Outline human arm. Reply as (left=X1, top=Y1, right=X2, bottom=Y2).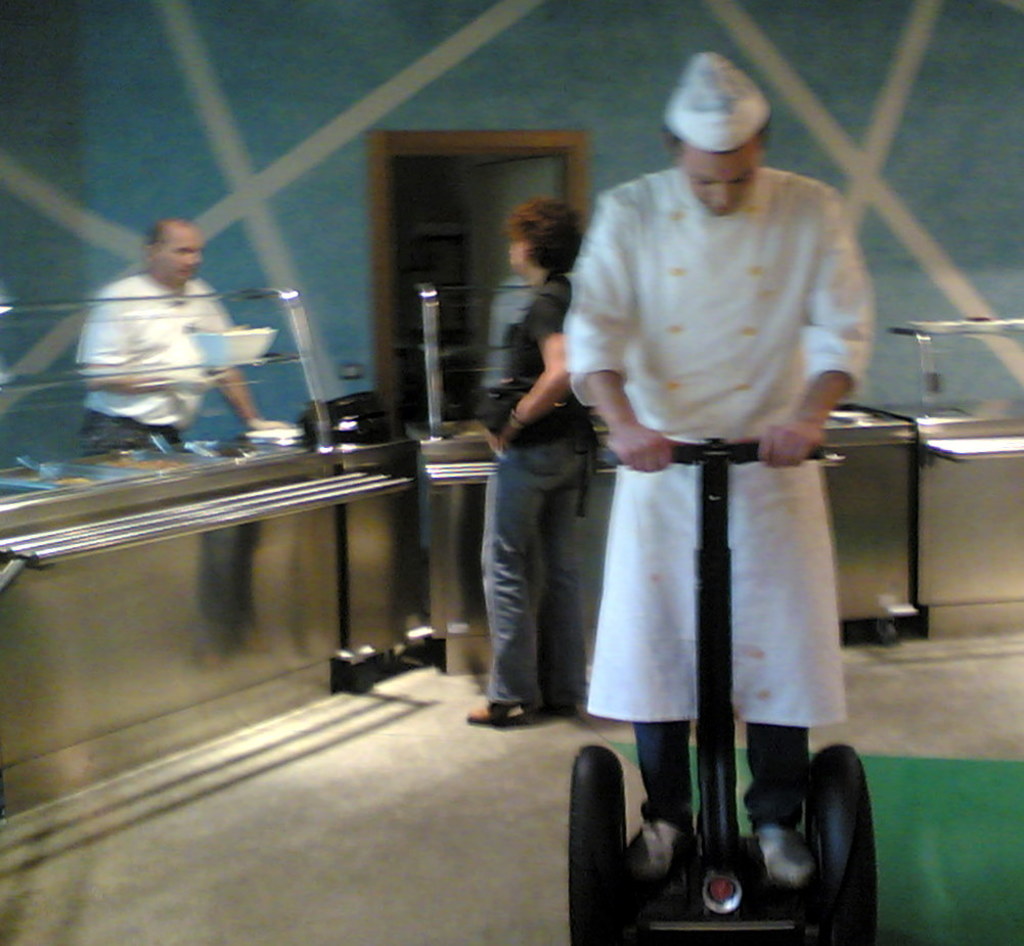
(left=556, top=202, right=672, bottom=468).
